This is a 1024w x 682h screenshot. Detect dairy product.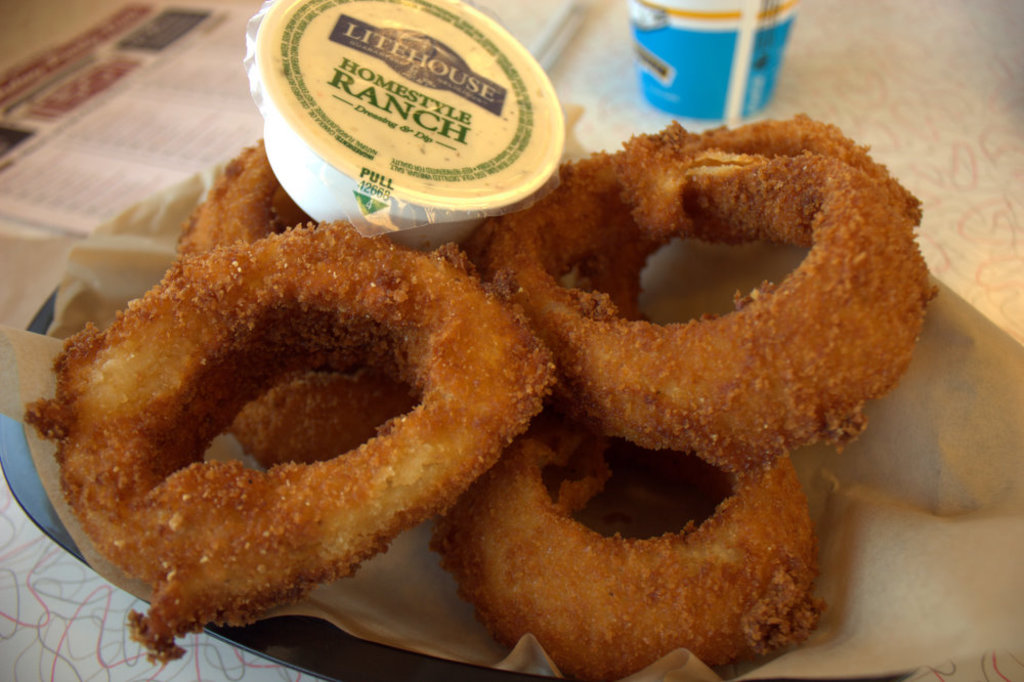
{"x1": 260, "y1": 104, "x2": 479, "y2": 250}.
